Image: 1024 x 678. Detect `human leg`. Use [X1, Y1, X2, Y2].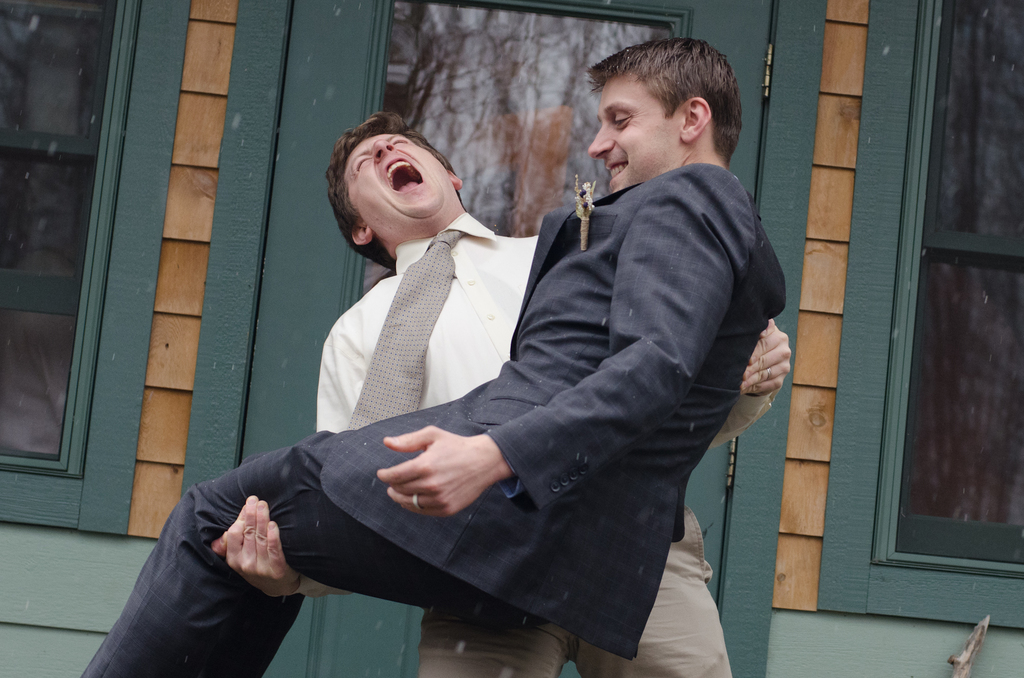
[84, 443, 460, 677].
